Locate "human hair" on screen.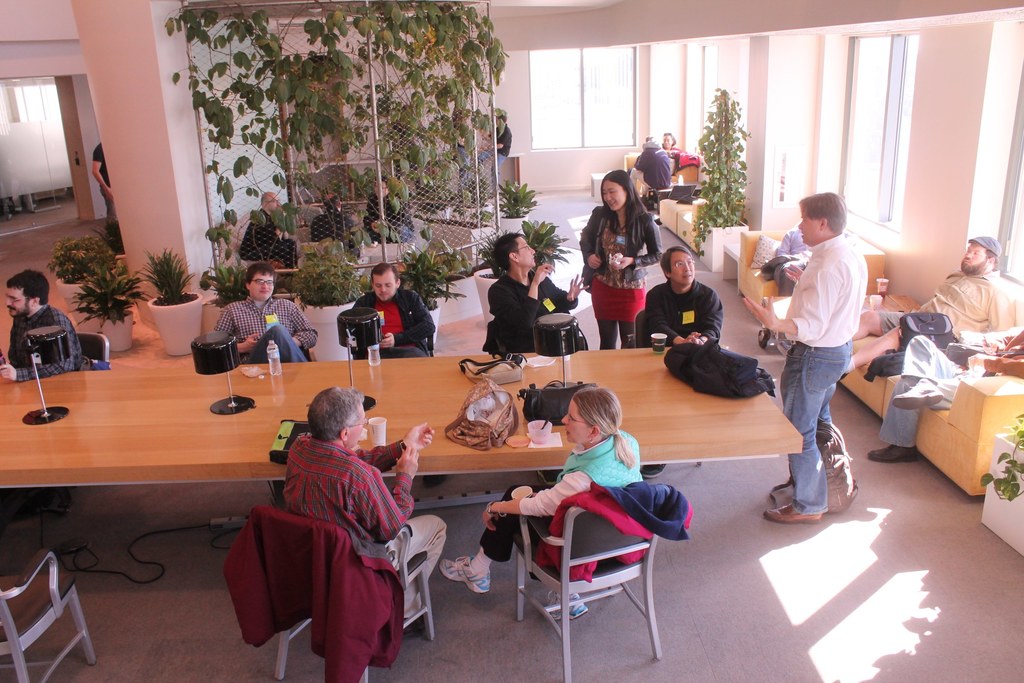
On screen at x1=602, y1=170, x2=648, y2=252.
